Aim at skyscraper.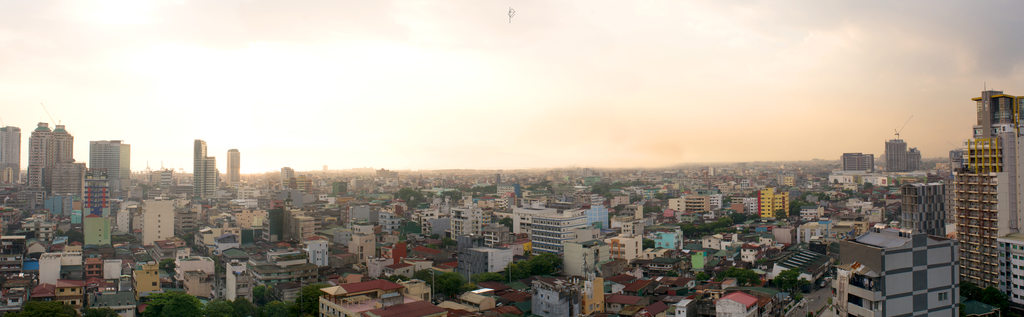
Aimed at x1=27 y1=114 x2=56 y2=196.
